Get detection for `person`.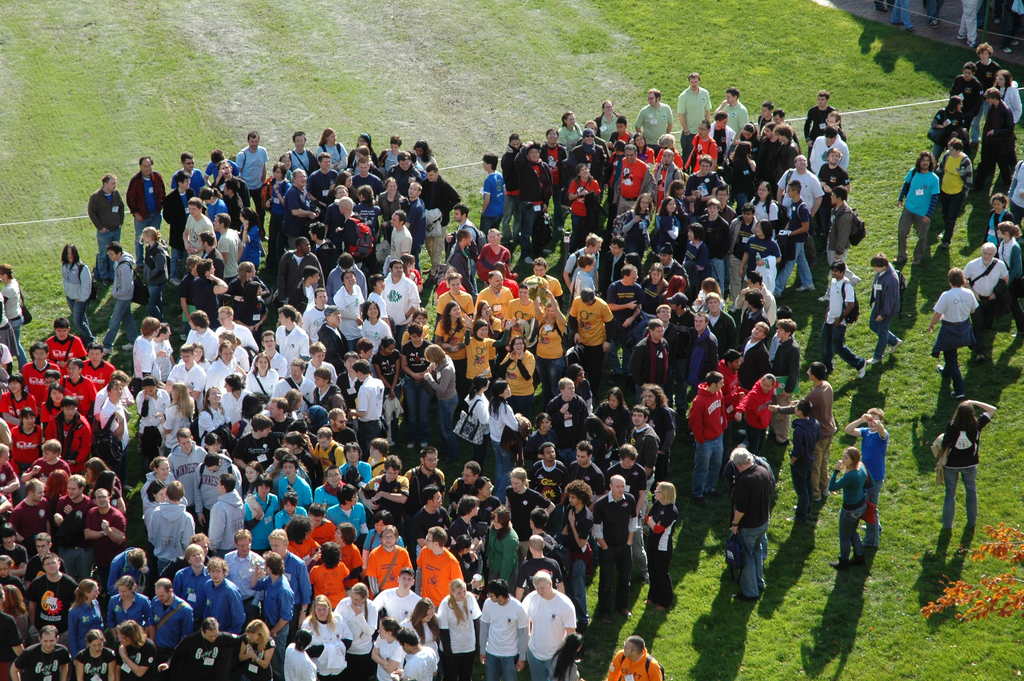
Detection: (left=131, top=151, right=170, bottom=229).
